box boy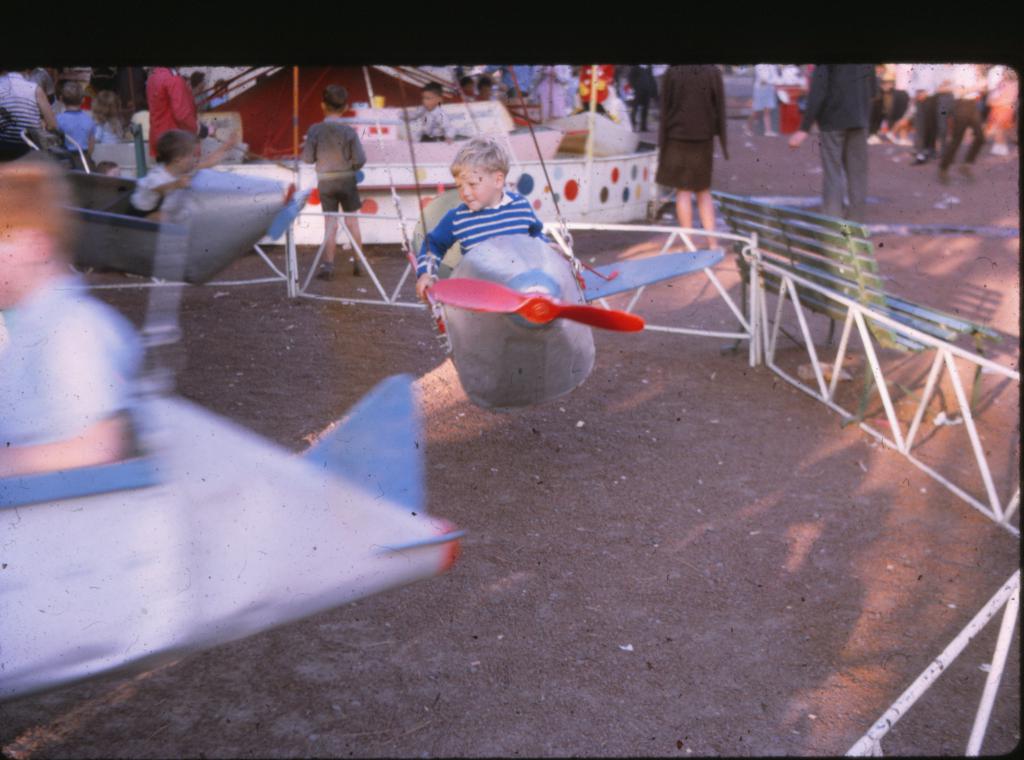
396:81:459:143
